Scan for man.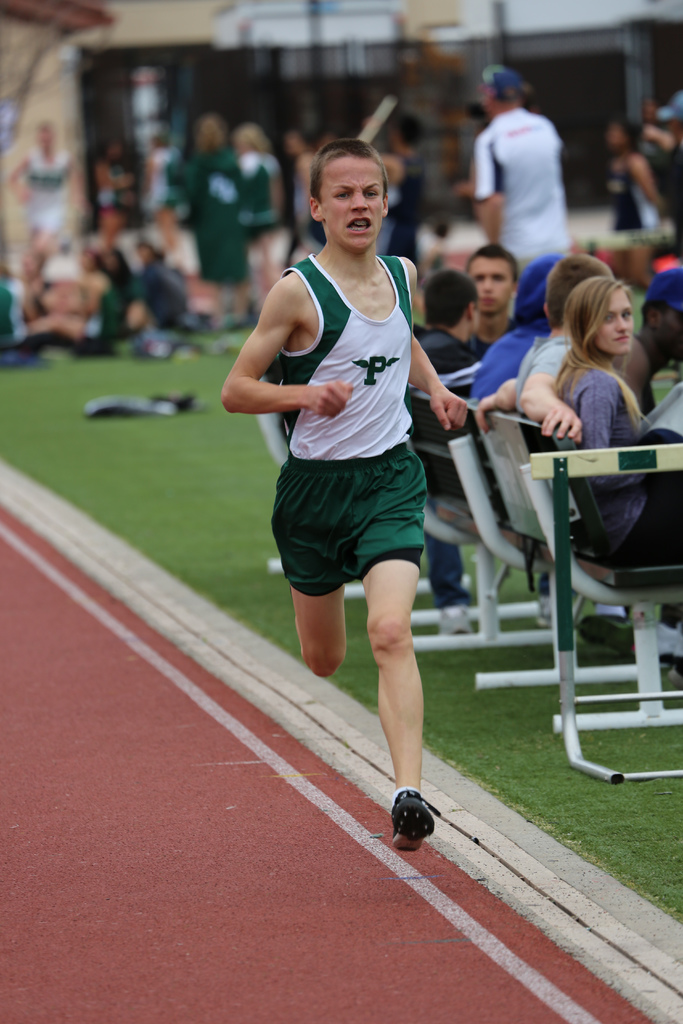
Scan result: <bbox>409, 278, 506, 604</bbox>.
